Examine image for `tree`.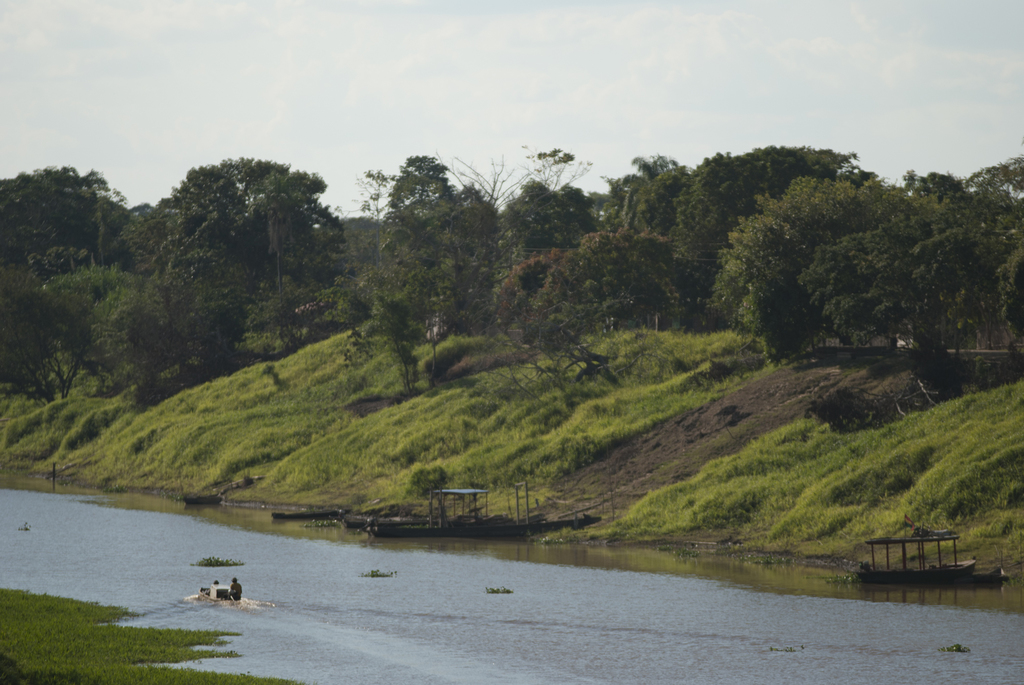
Examination result: <region>572, 230, 678, 331</region>.
